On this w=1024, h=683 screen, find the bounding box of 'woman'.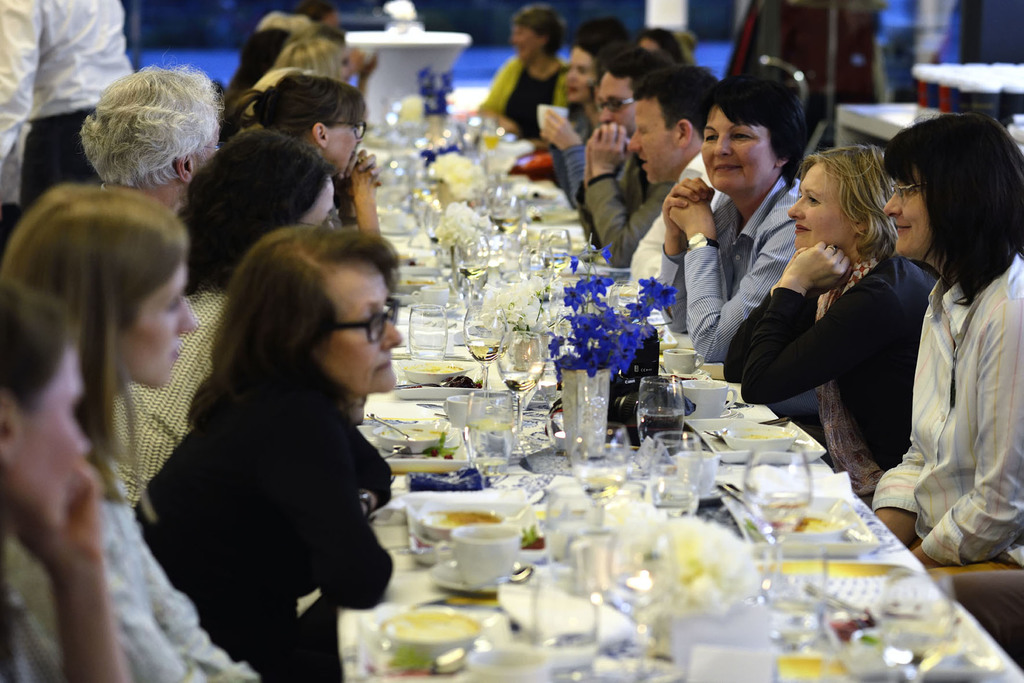
Bounding box: pyautogui.locateOnScreen(540, 34, 635, 211).
